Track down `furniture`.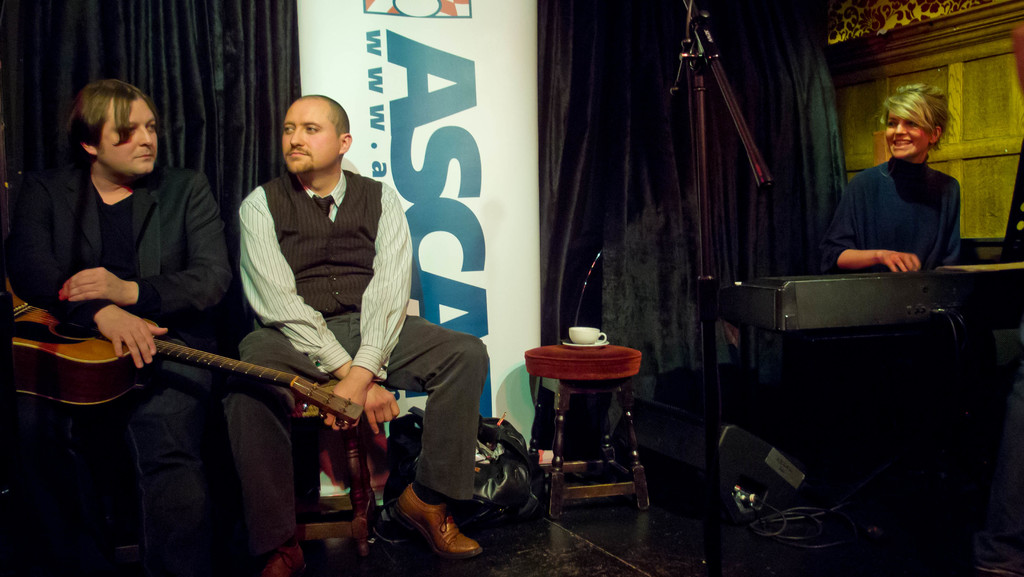
Tracked to 293:402:377:559.
